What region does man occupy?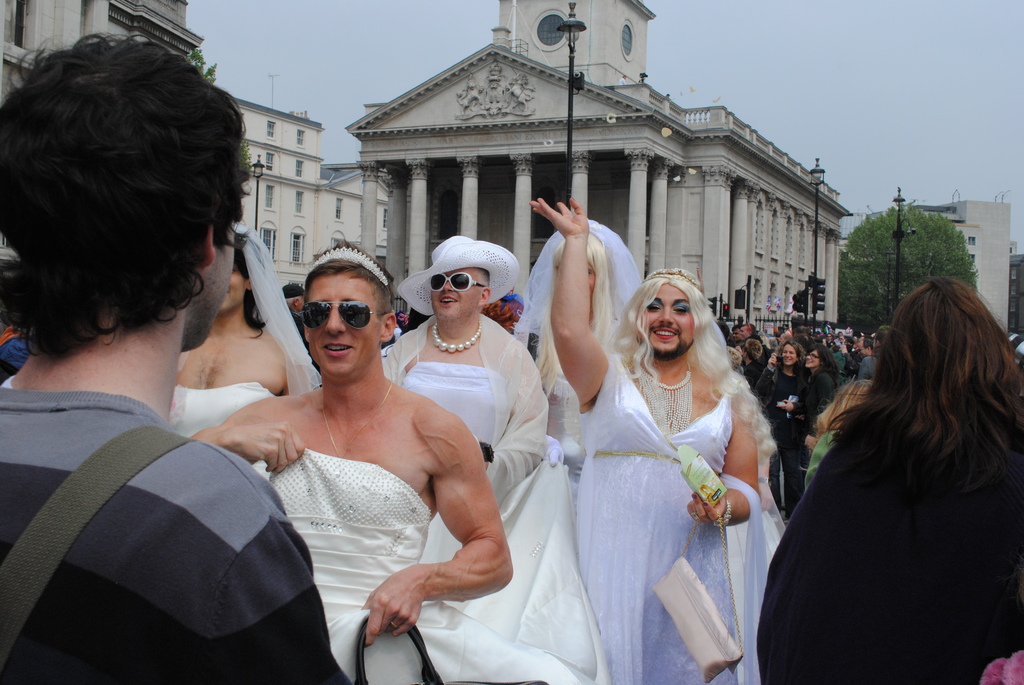
(x1=732, y1=326, x2=742, y2=347).
